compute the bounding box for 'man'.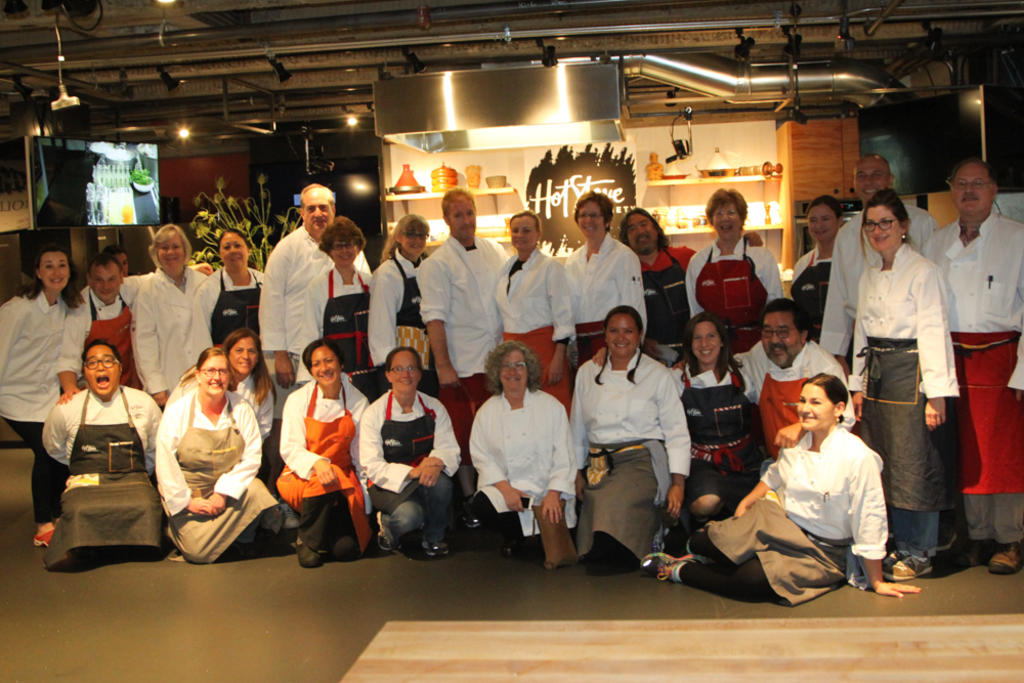
pyautogui.locateOnScreen(915, 158, 1023, 579).
